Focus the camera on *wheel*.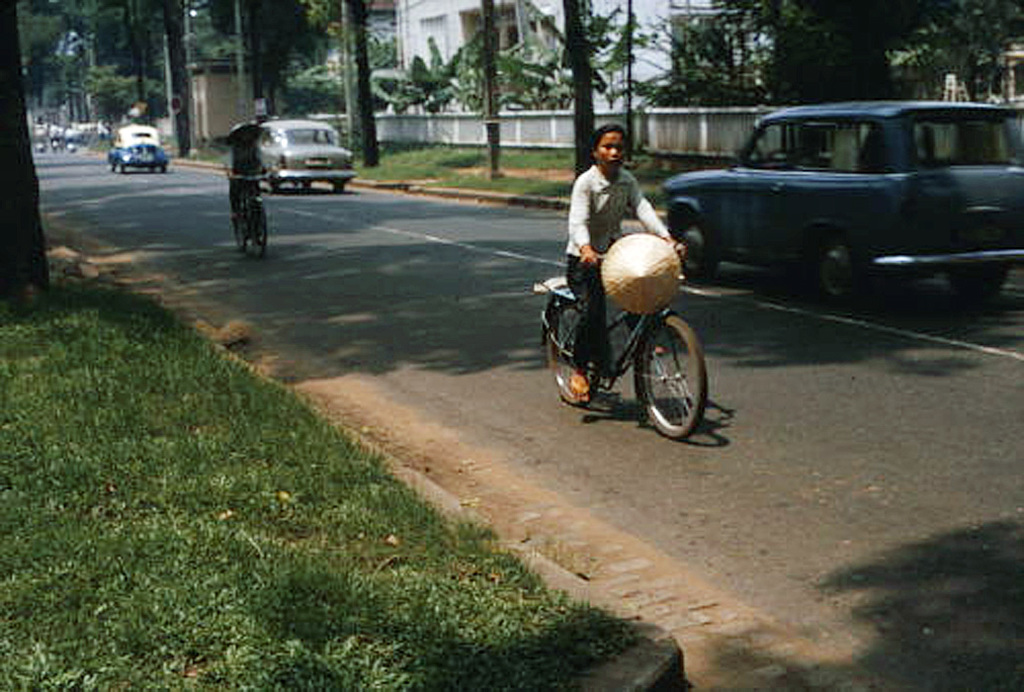
Focus region: detection(645, 308, 711, 439).
